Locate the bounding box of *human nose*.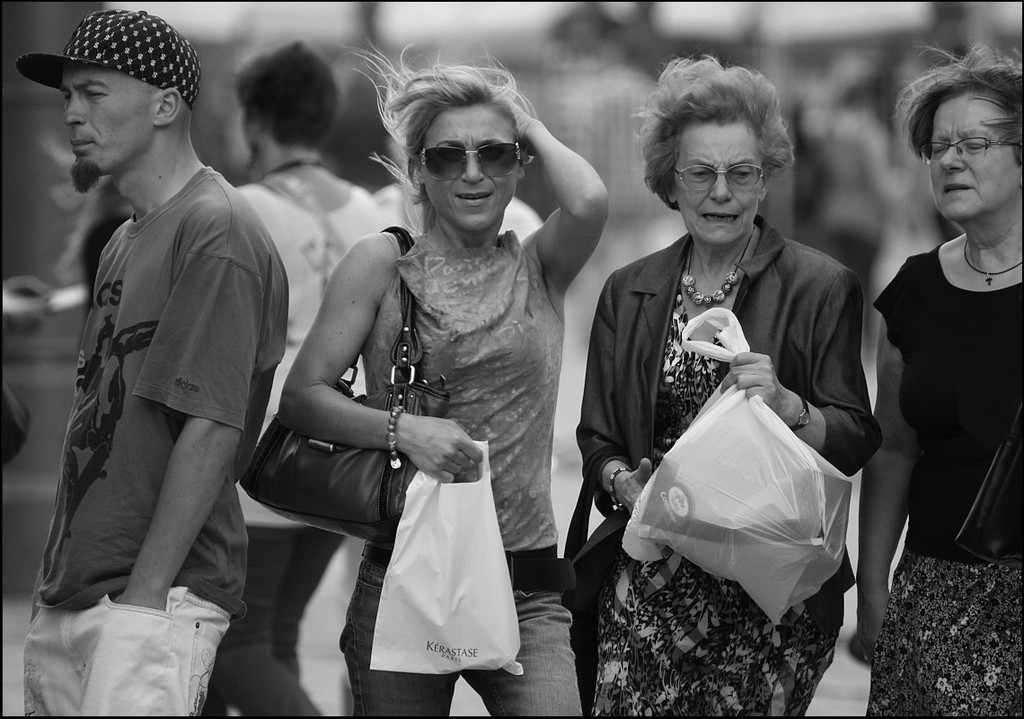
Bounding box: l=62, t=91, r=86, b=122.
